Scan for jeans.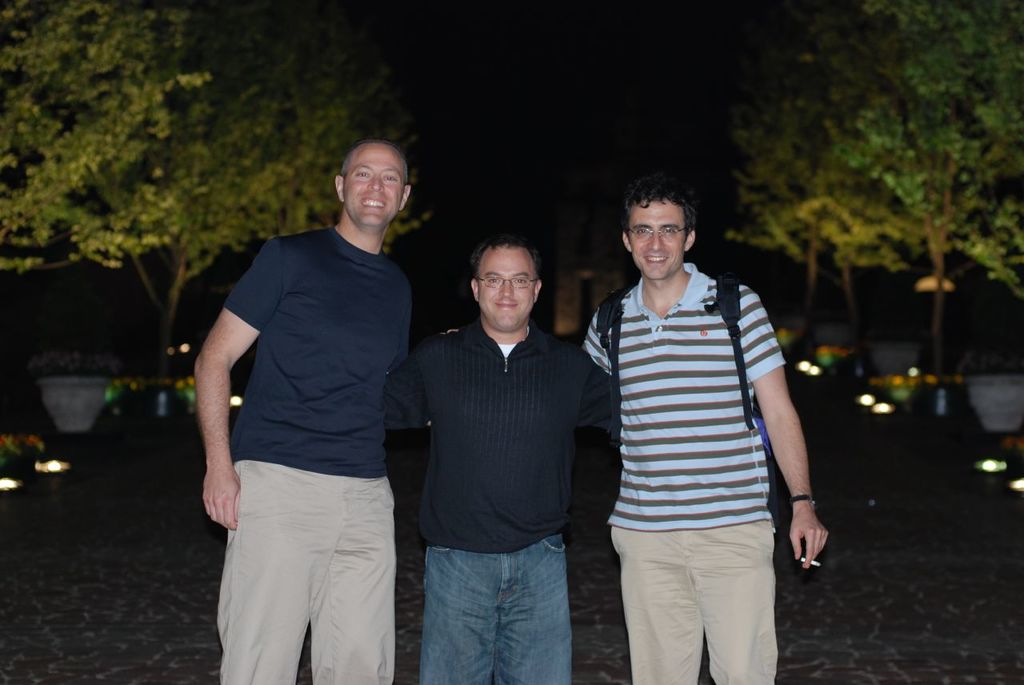
Scan result: bbox=[404, 529, 585, 671].
